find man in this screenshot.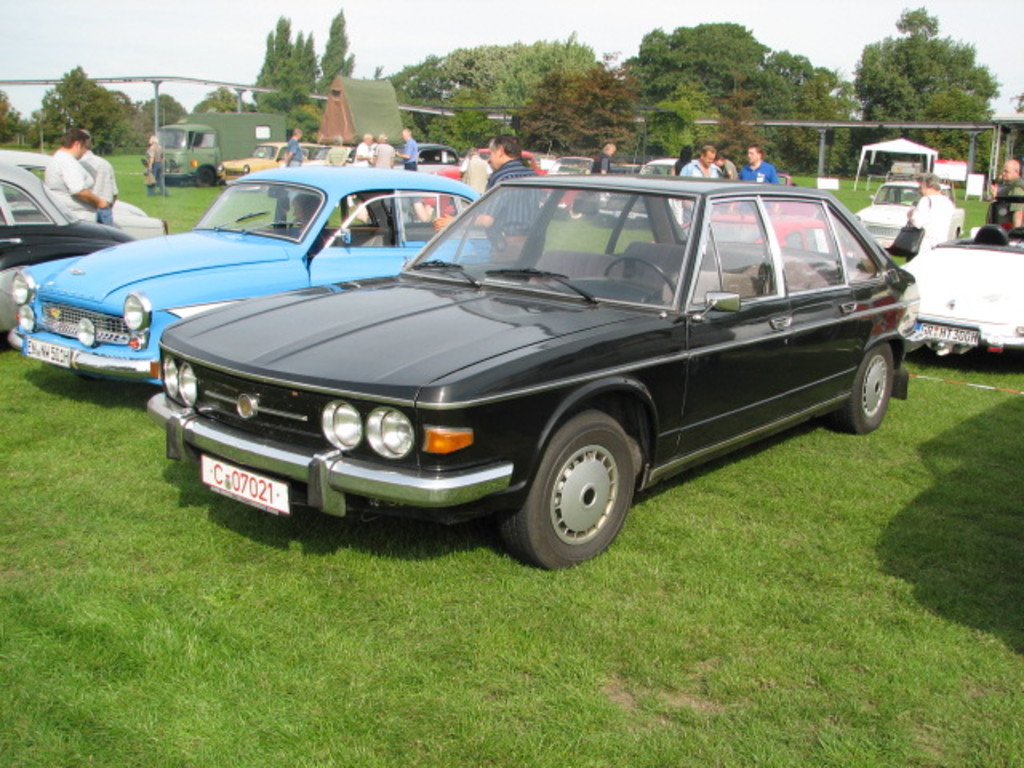
The bounding box for man is 677, 146, 728, 226.
